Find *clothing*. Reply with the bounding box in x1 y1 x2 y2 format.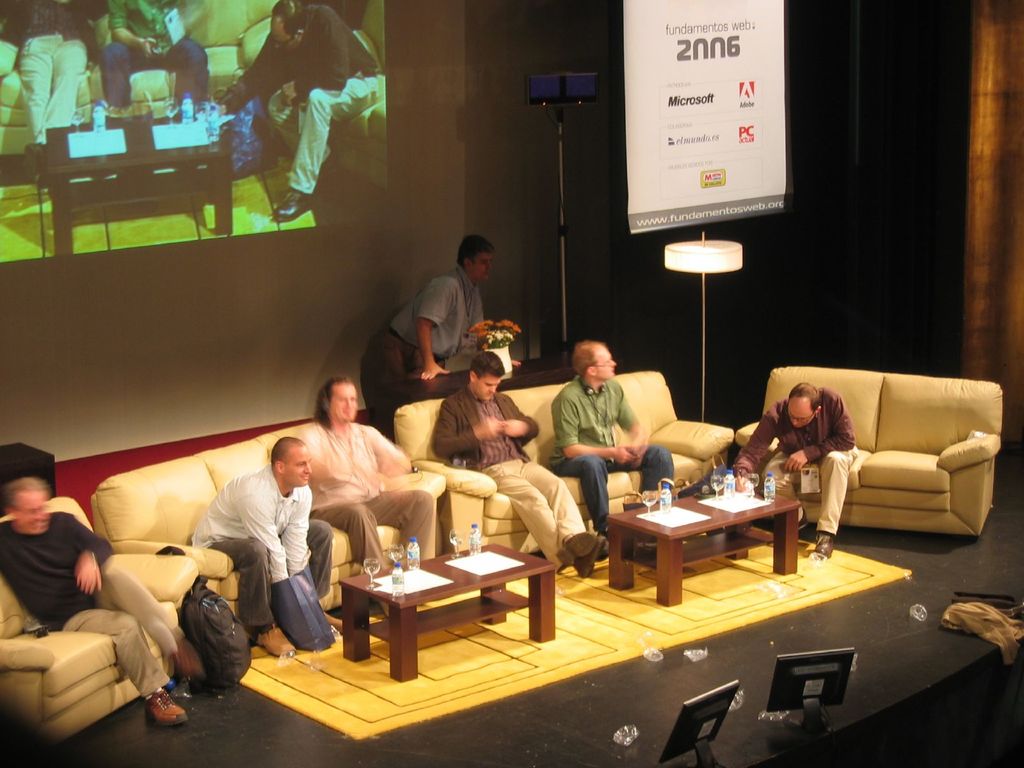
6 0 105 145.
